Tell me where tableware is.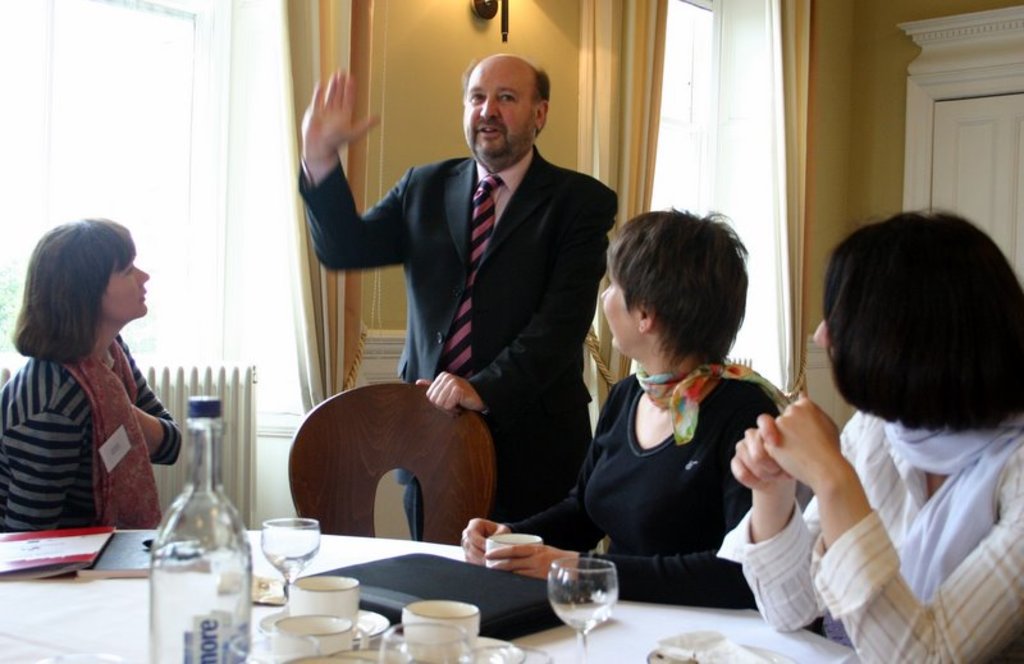
tableware is at <box>485,534,541,567</box>.
